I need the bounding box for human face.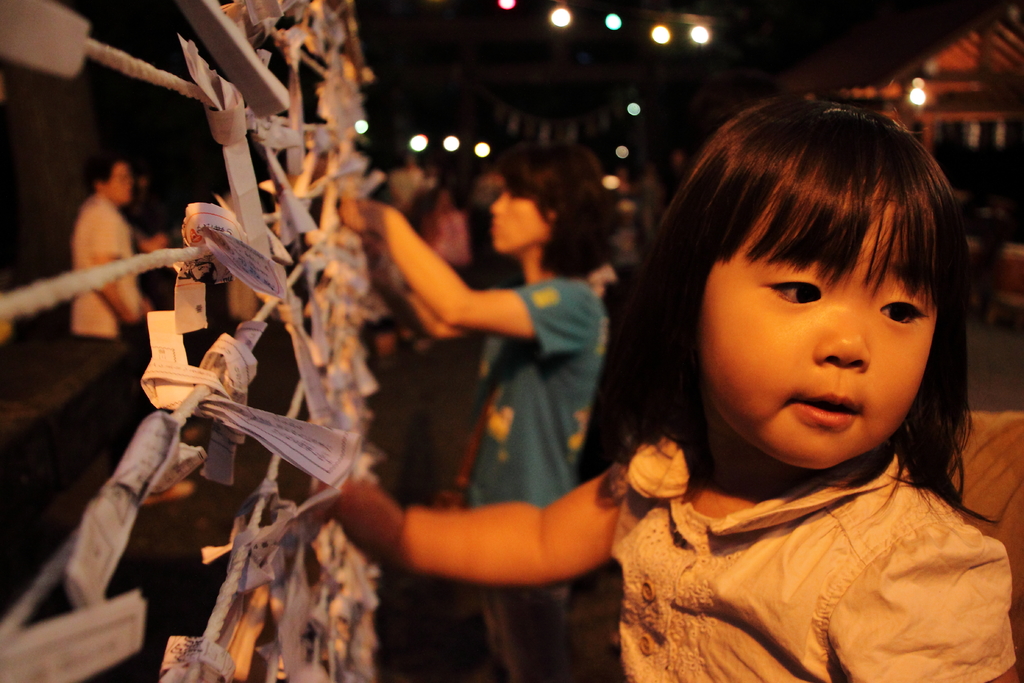
Here it is: (702,199,937,475).
